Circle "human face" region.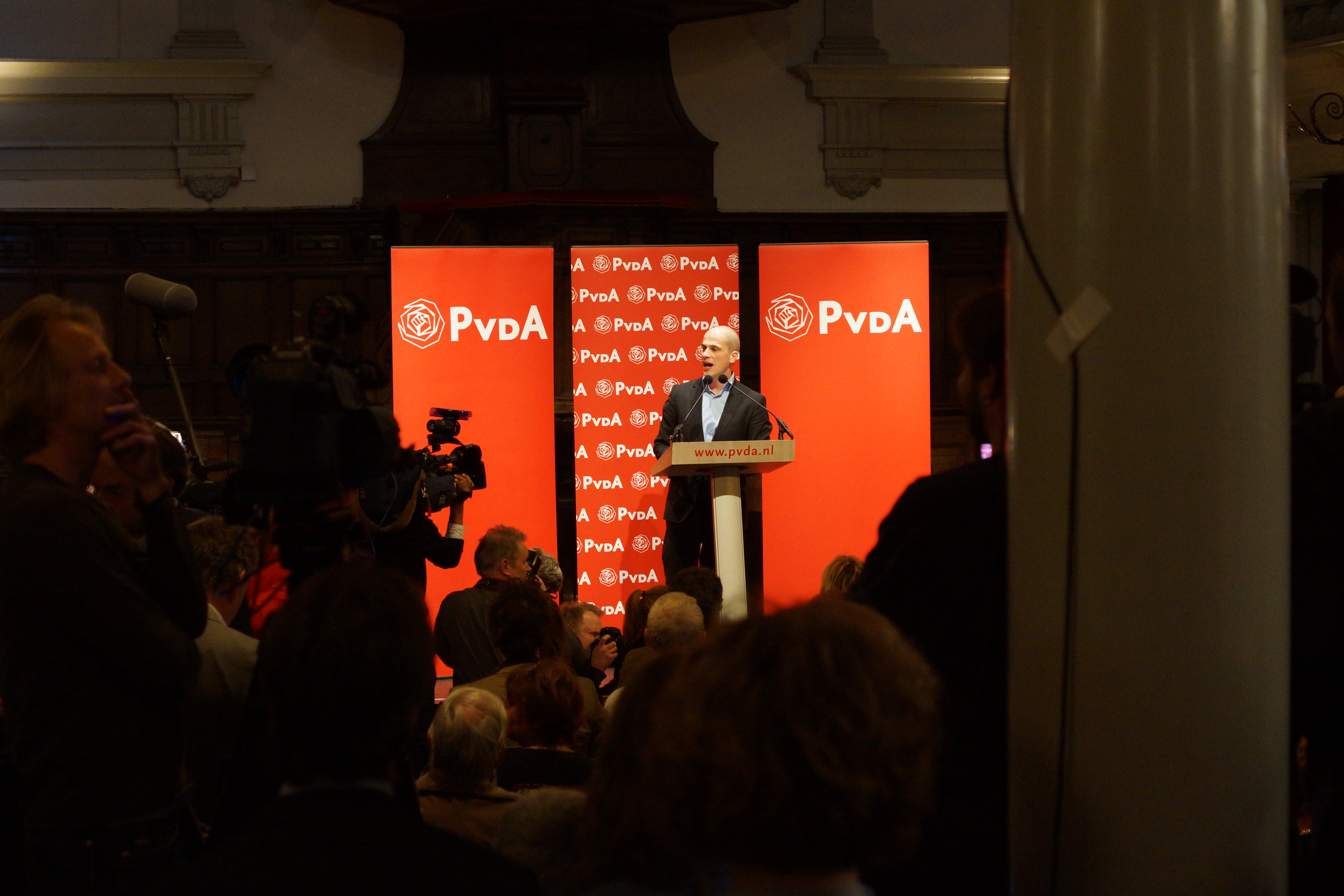
Region: locate(14, 71, 30, 100).
